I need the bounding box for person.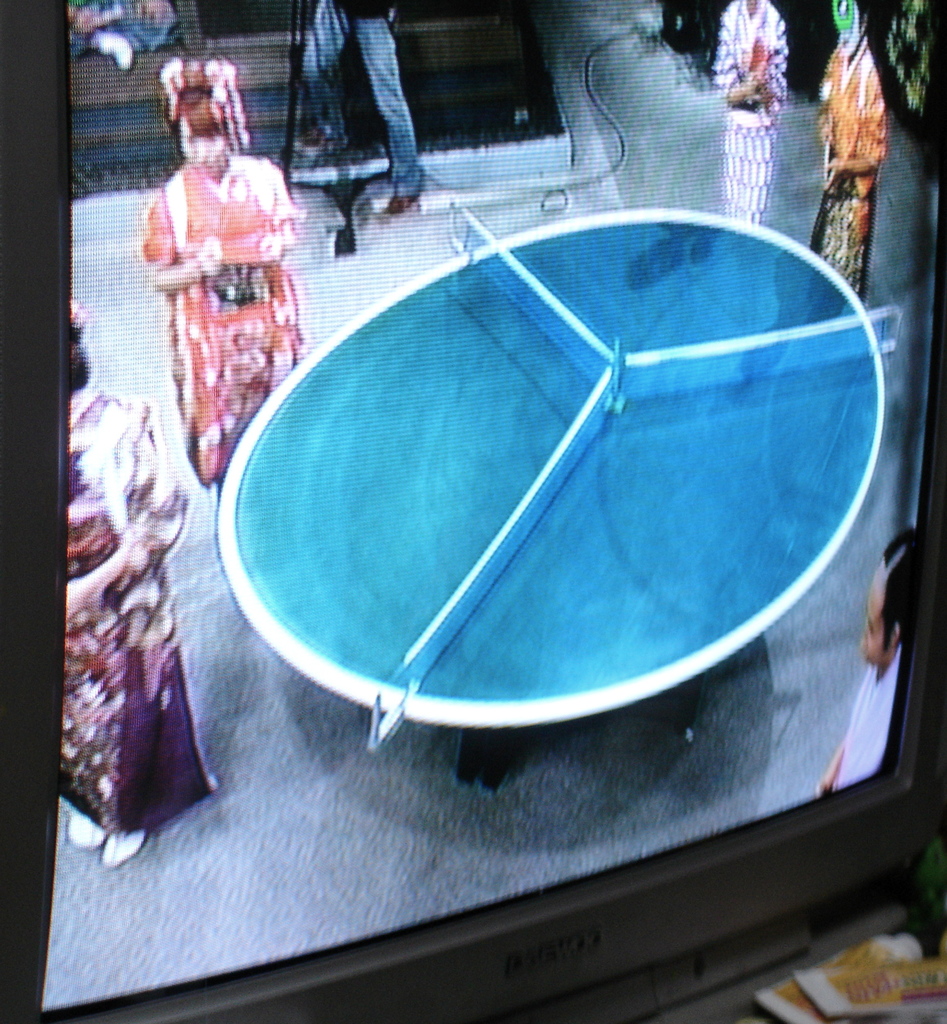
Here it is: 128,65,300,507.
